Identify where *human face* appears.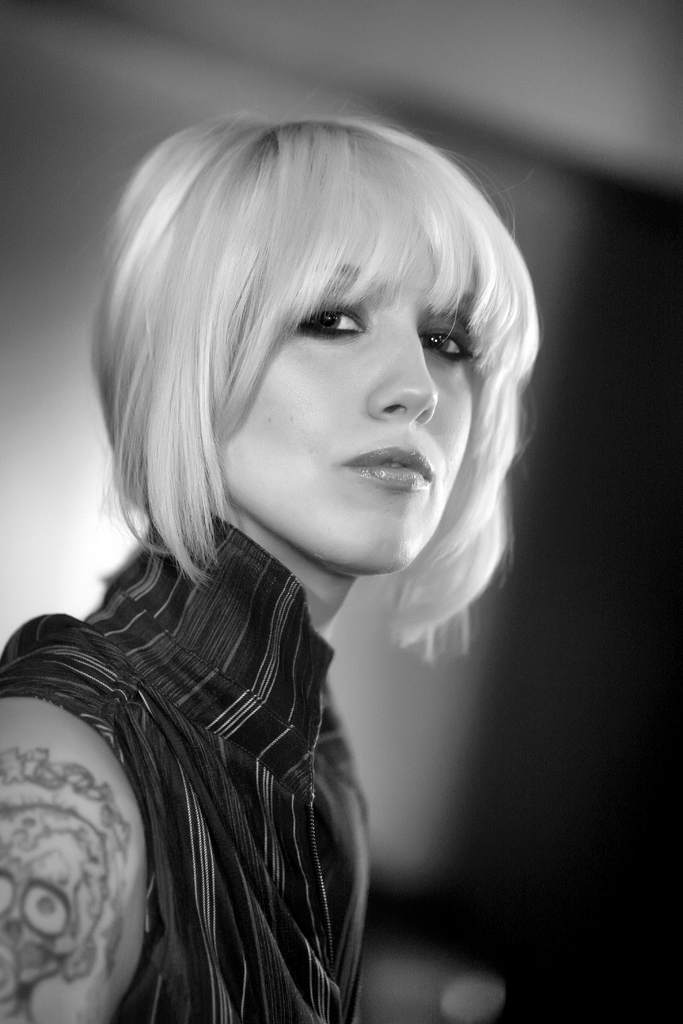
Appears at left=219, top=239, right=475, bottom=575.
